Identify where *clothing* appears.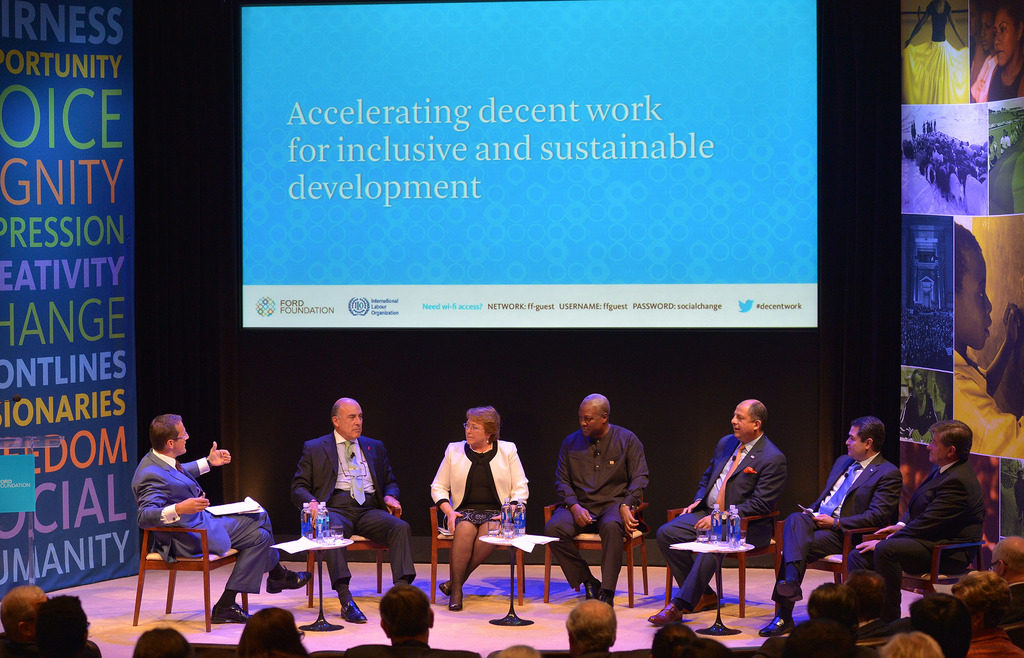
Appears at detection(954, 350, 1023, 460).
